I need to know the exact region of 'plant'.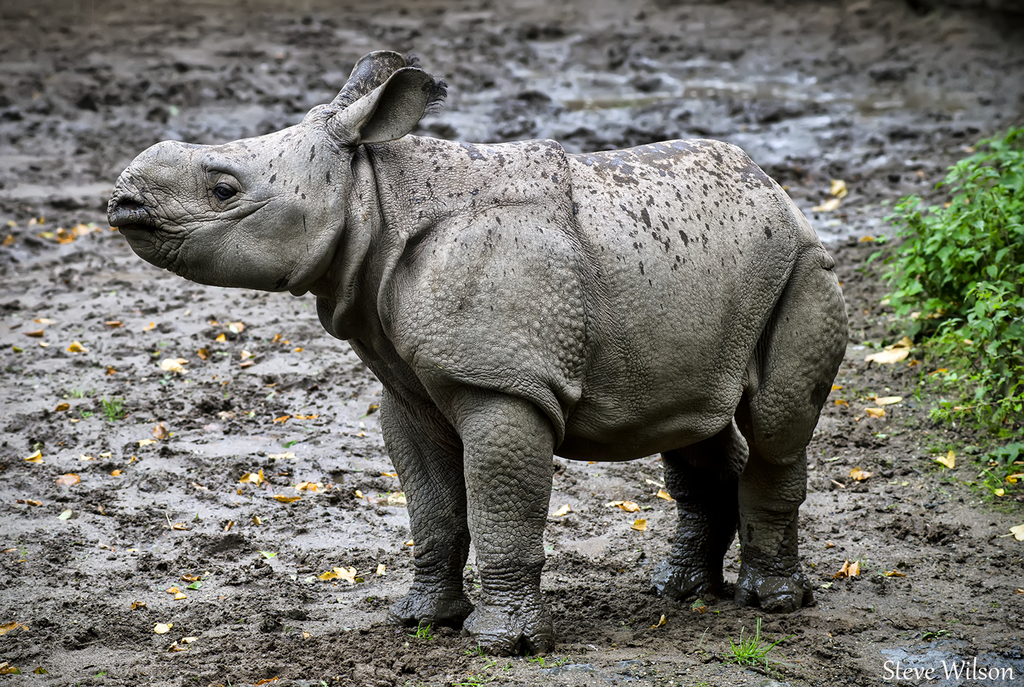
Region: bbox=(99, 396, 124, 422).
